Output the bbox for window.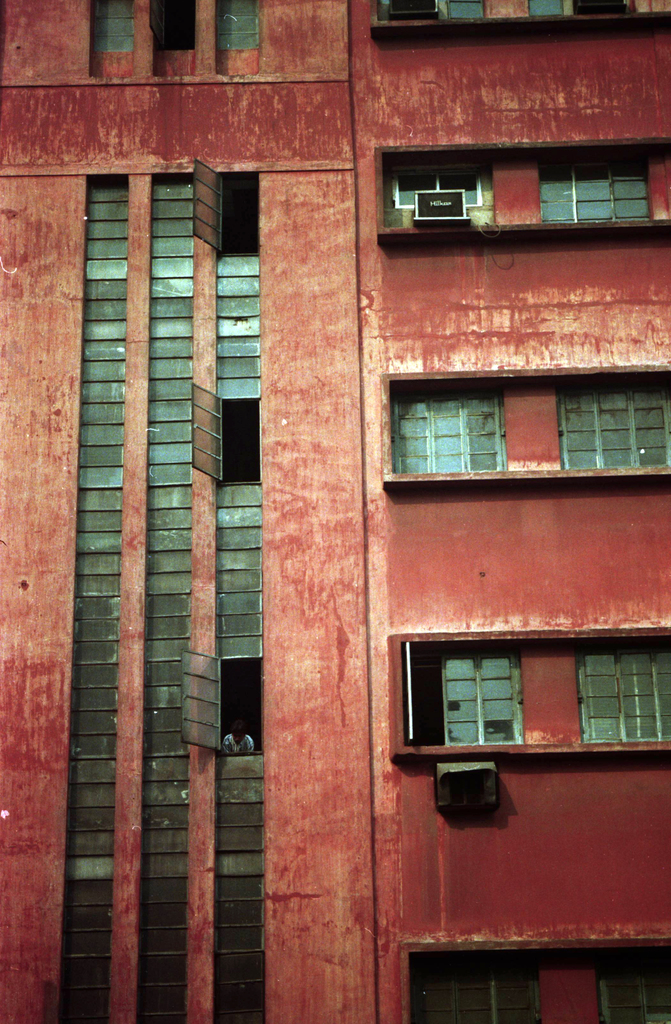
[93,0,139,51].
